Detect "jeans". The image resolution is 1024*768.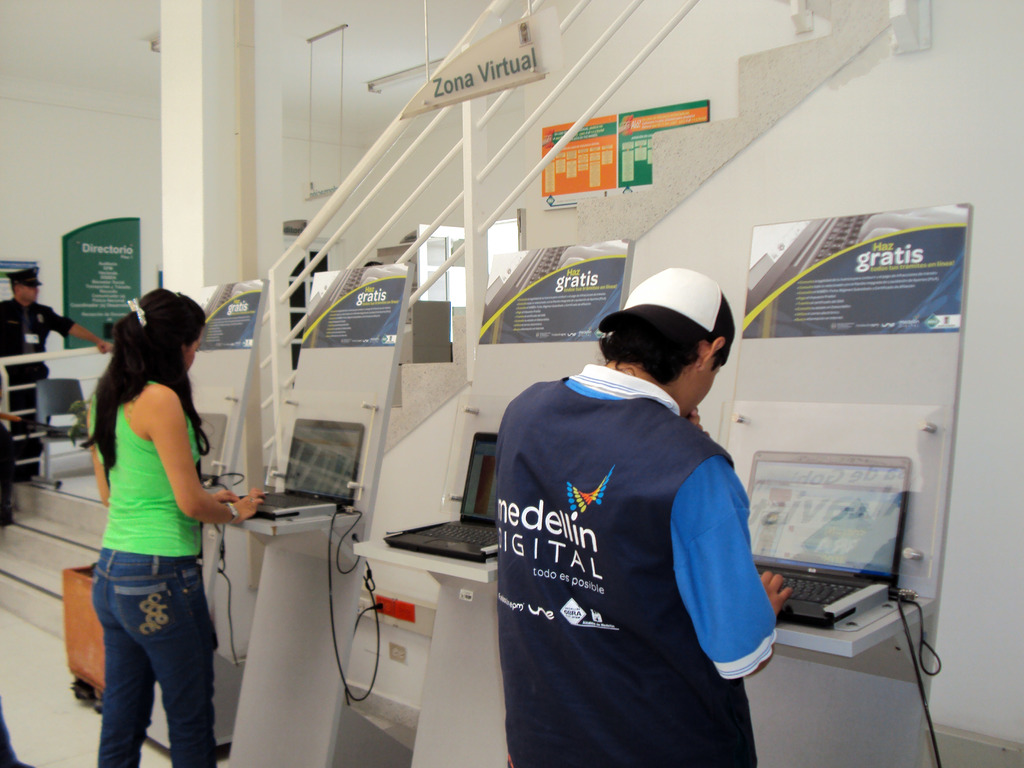
88, 550, 223, 767.
